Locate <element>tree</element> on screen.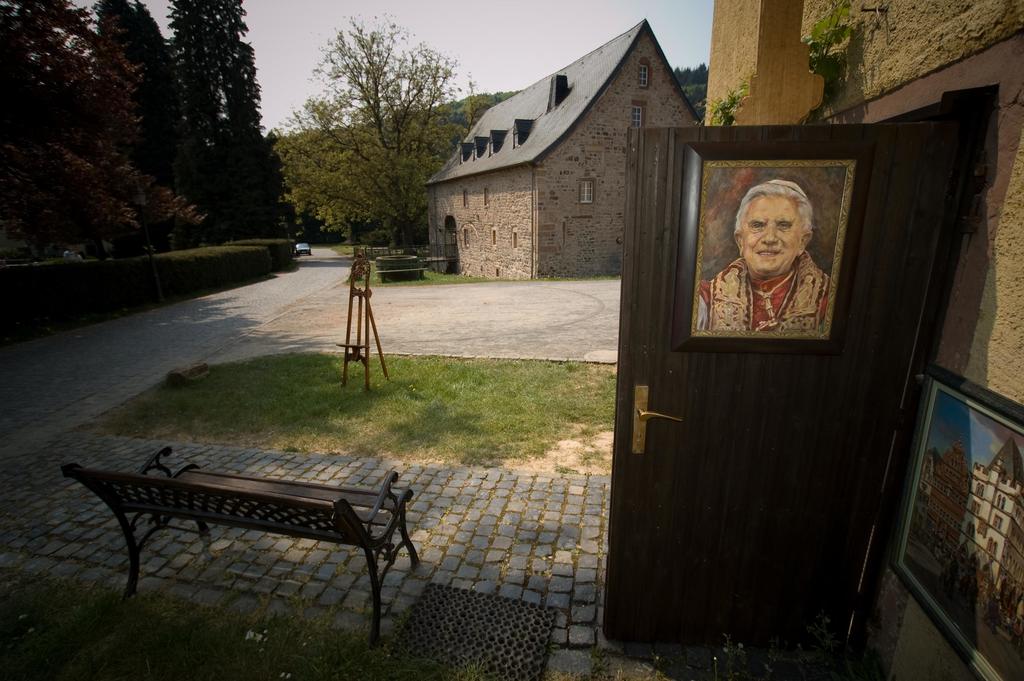
On screen at x1=269, y1=22, x2=480, y2=261.
